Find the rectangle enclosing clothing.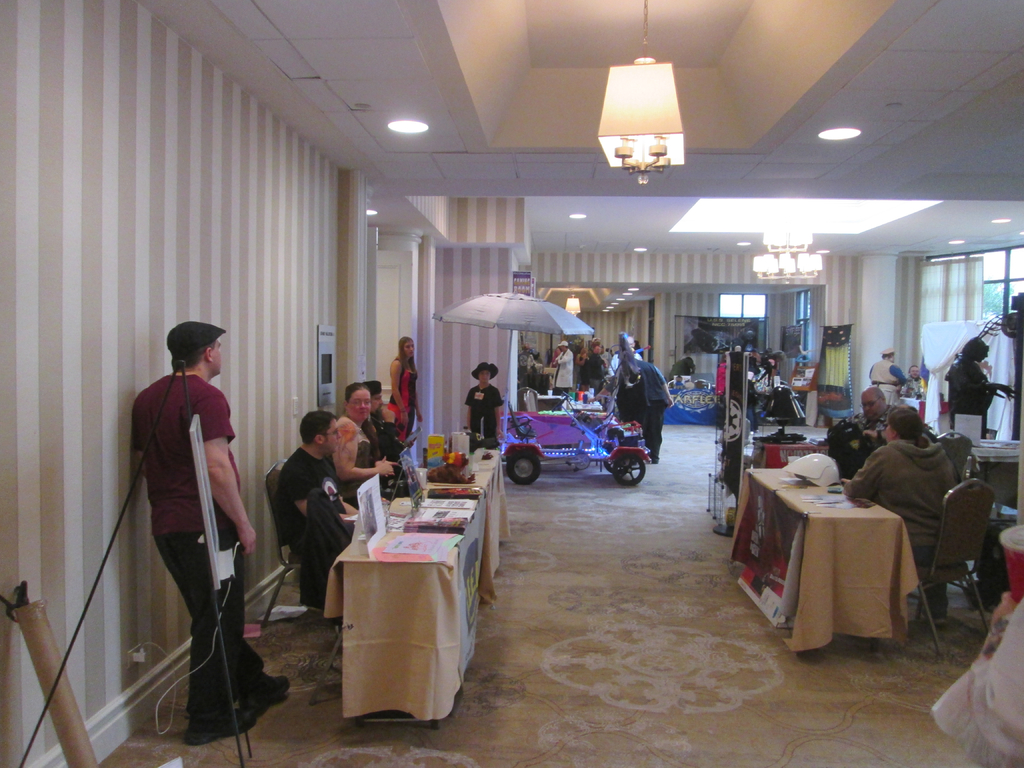
275,444,350,559.
